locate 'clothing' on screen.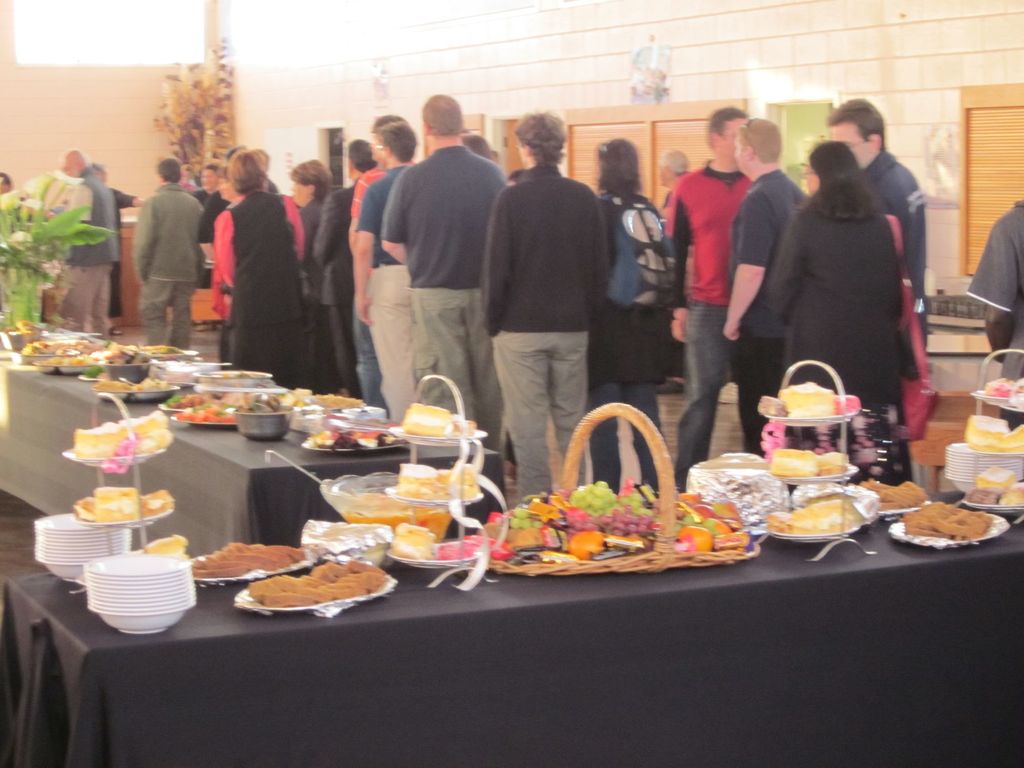
On screen at 967:193:1023:379.
